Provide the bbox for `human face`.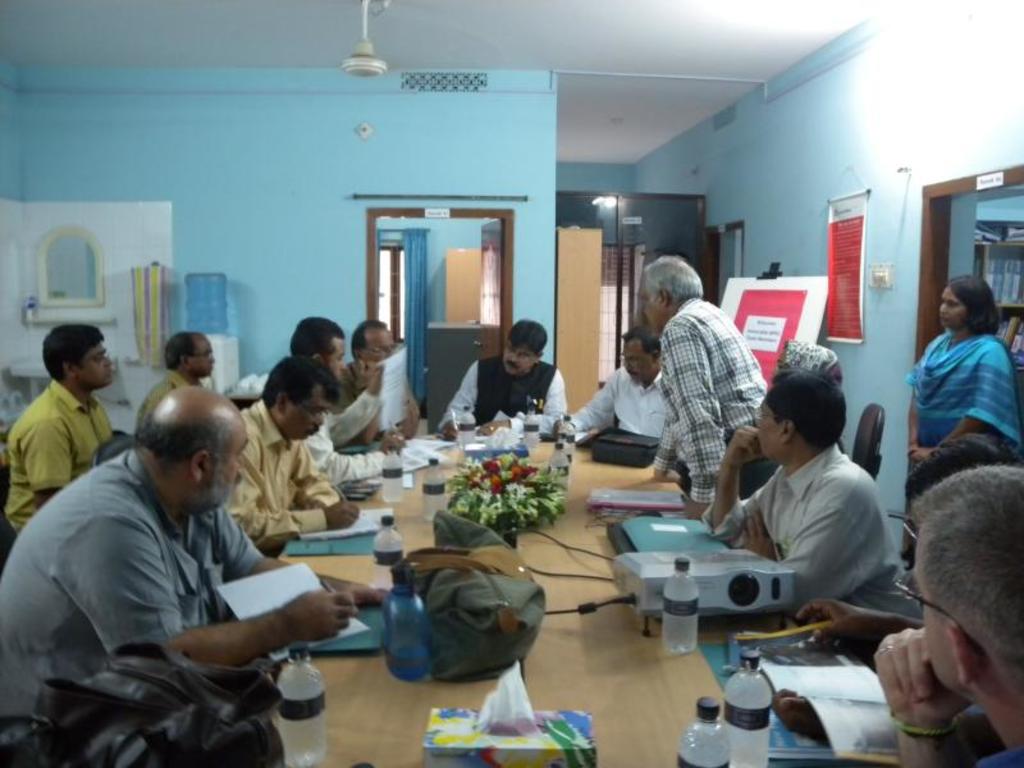
box=[938, 285, 968, 330].
